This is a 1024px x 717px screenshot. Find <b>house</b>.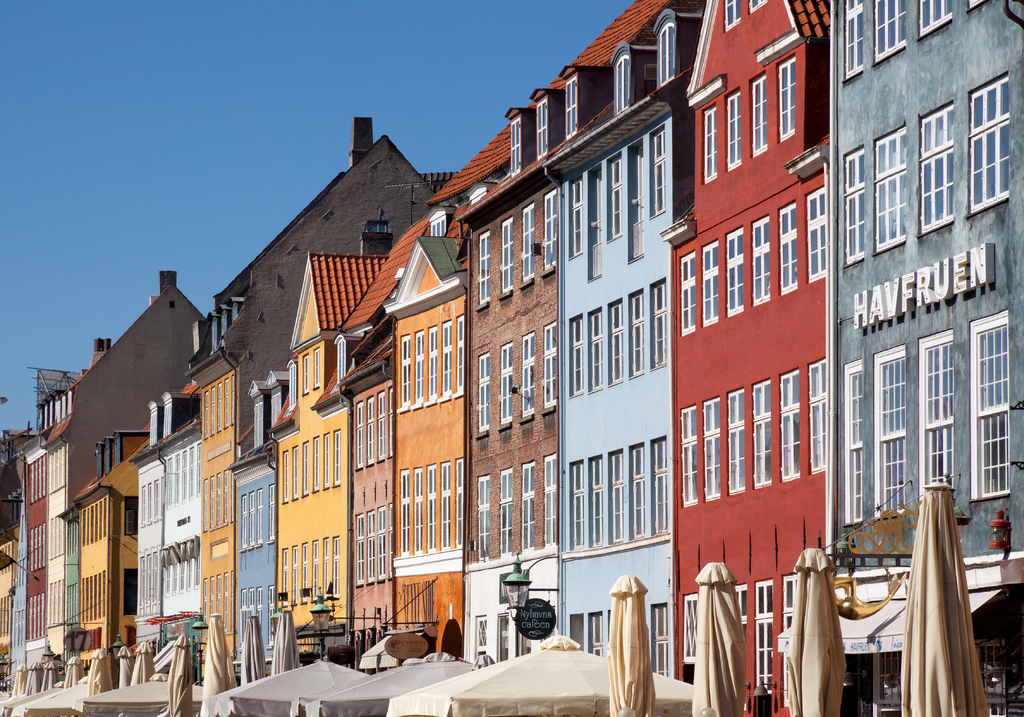
Bounding box: [x1=56, y1=441, x2=158, y2=695].
